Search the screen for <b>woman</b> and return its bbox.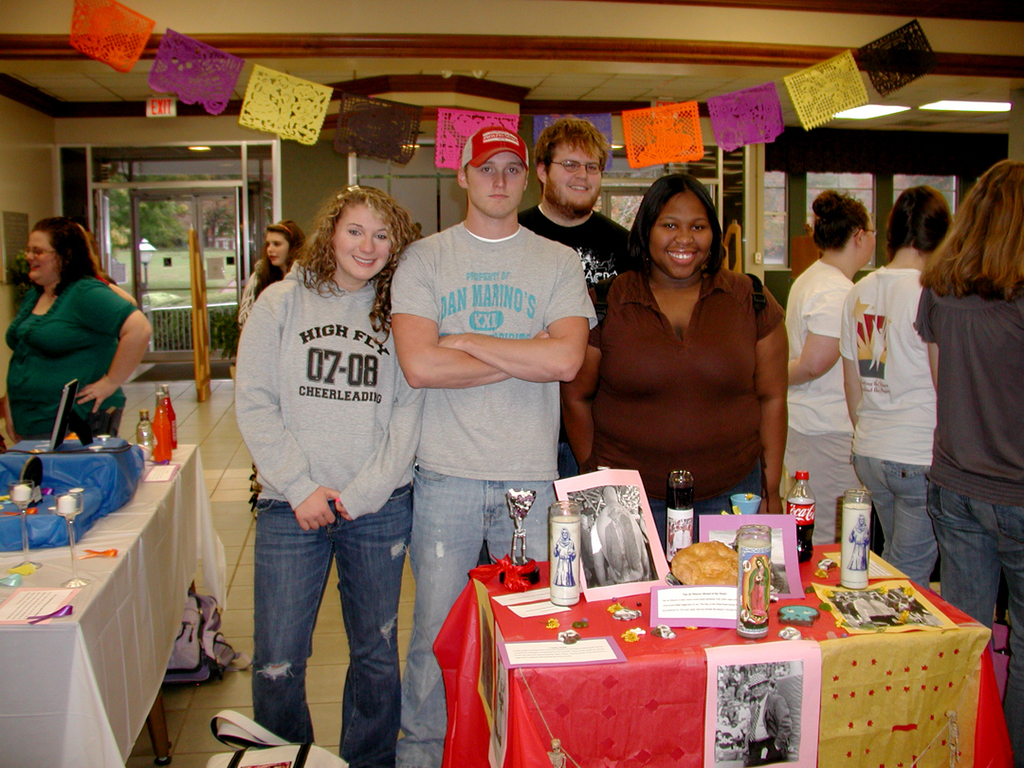
Found: x1=236, y1=214, x2=302, y2=329.
